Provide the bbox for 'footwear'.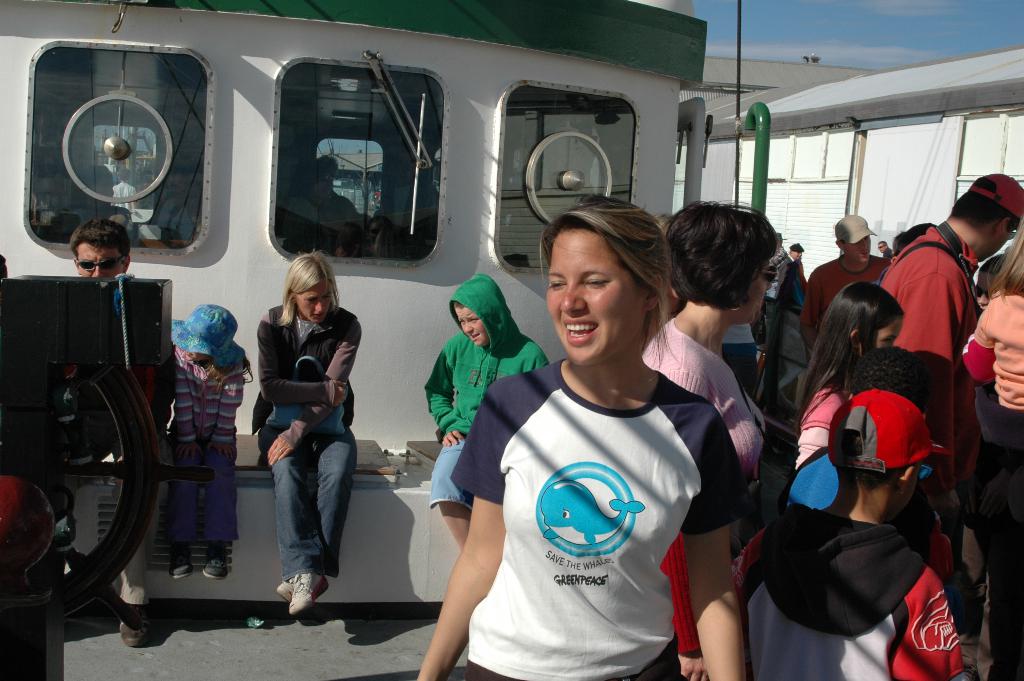
region(201, 548, 228, 579).
